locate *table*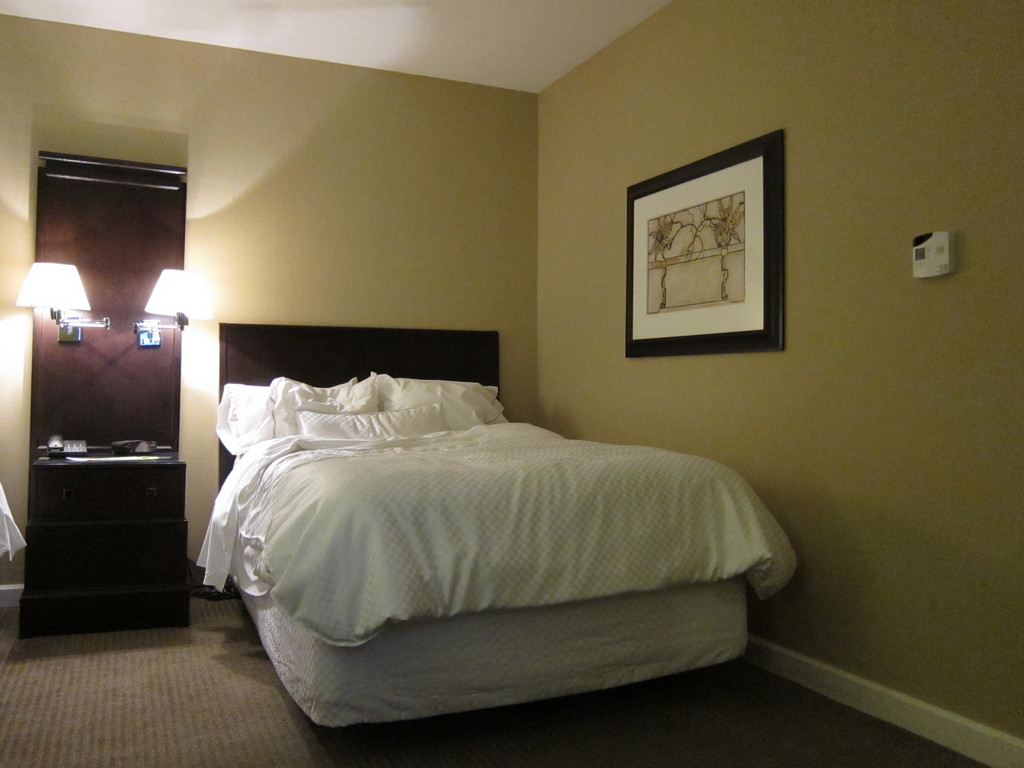
pyautogui.locateOnScreen(24, 446, 190, 635)
